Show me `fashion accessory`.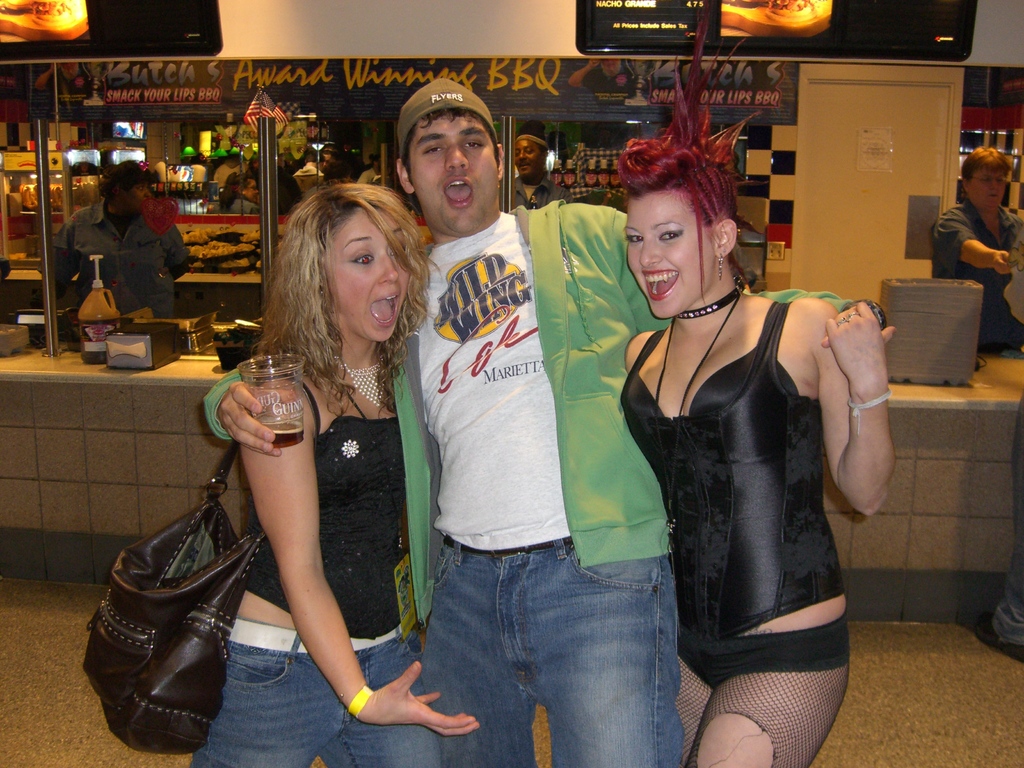
`fashion accessory` is here: detection(652, 296, 746, 423).
